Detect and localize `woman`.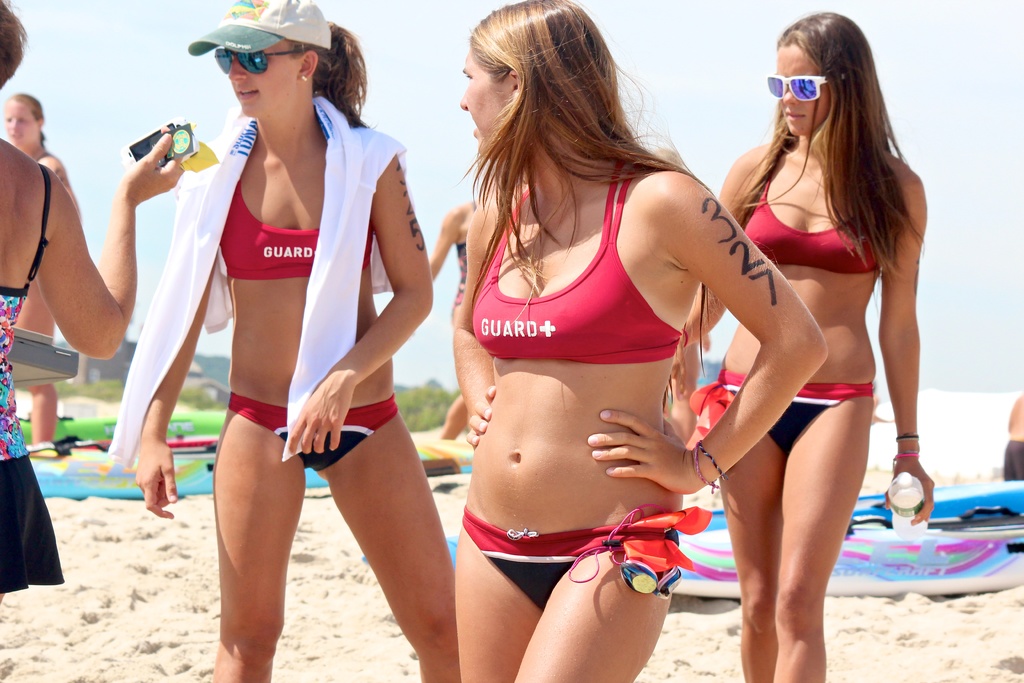
Localized at crop(0, 0, 185, 623).
